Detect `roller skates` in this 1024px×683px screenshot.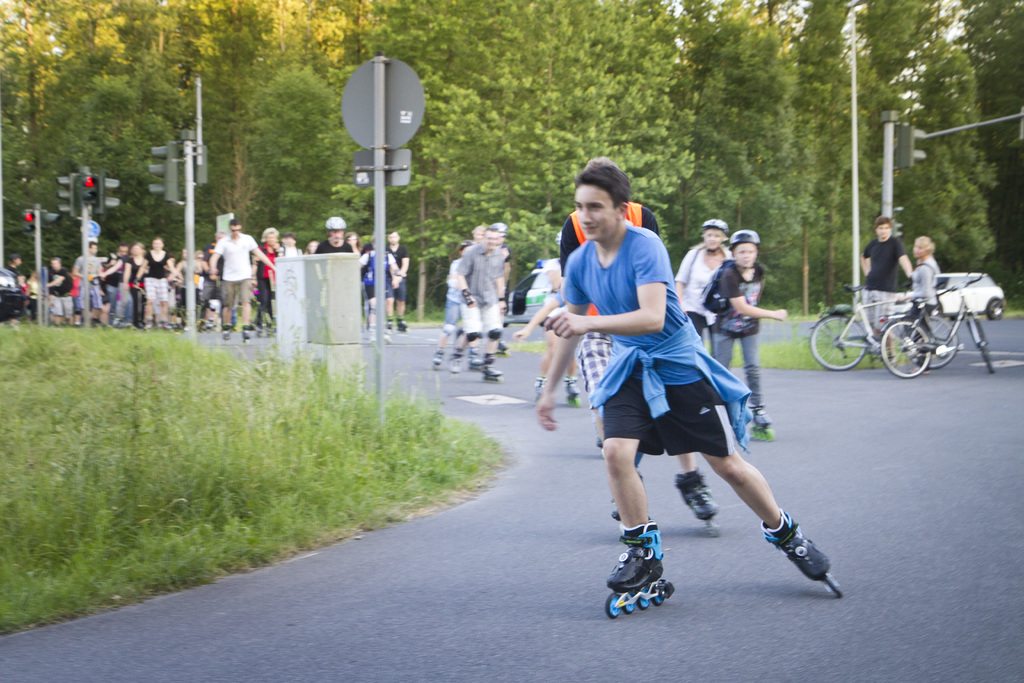
Detection: 748, 406, 774, 440.
